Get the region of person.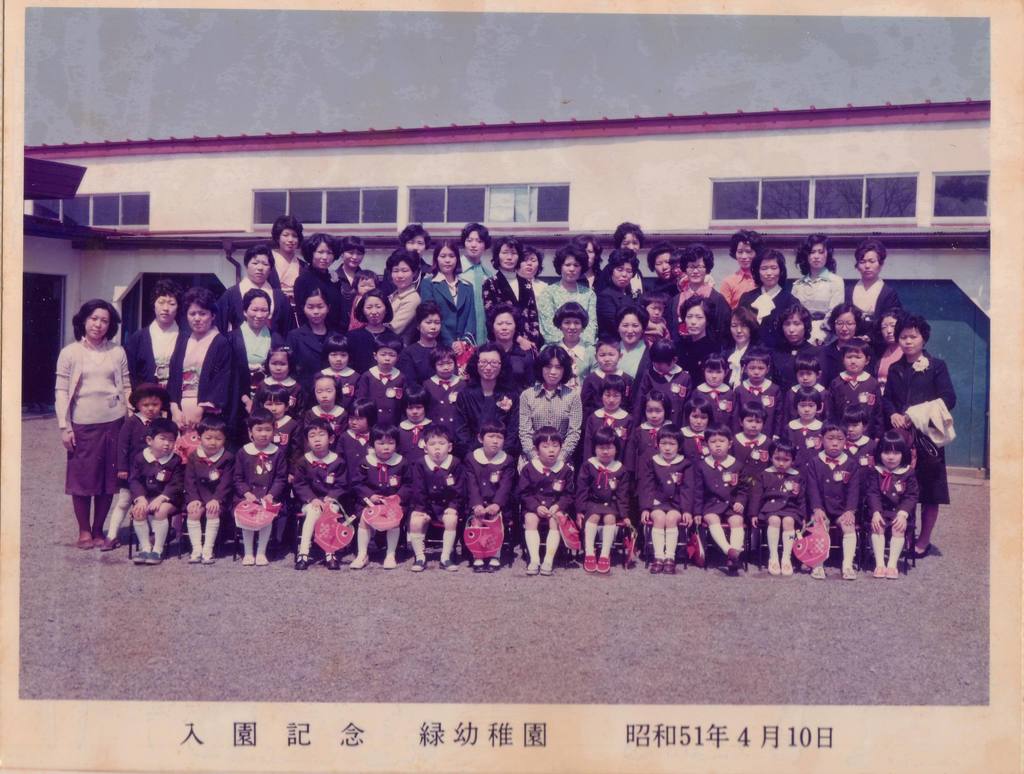
(x1=686, y1=358, x2=758, y2=427).
